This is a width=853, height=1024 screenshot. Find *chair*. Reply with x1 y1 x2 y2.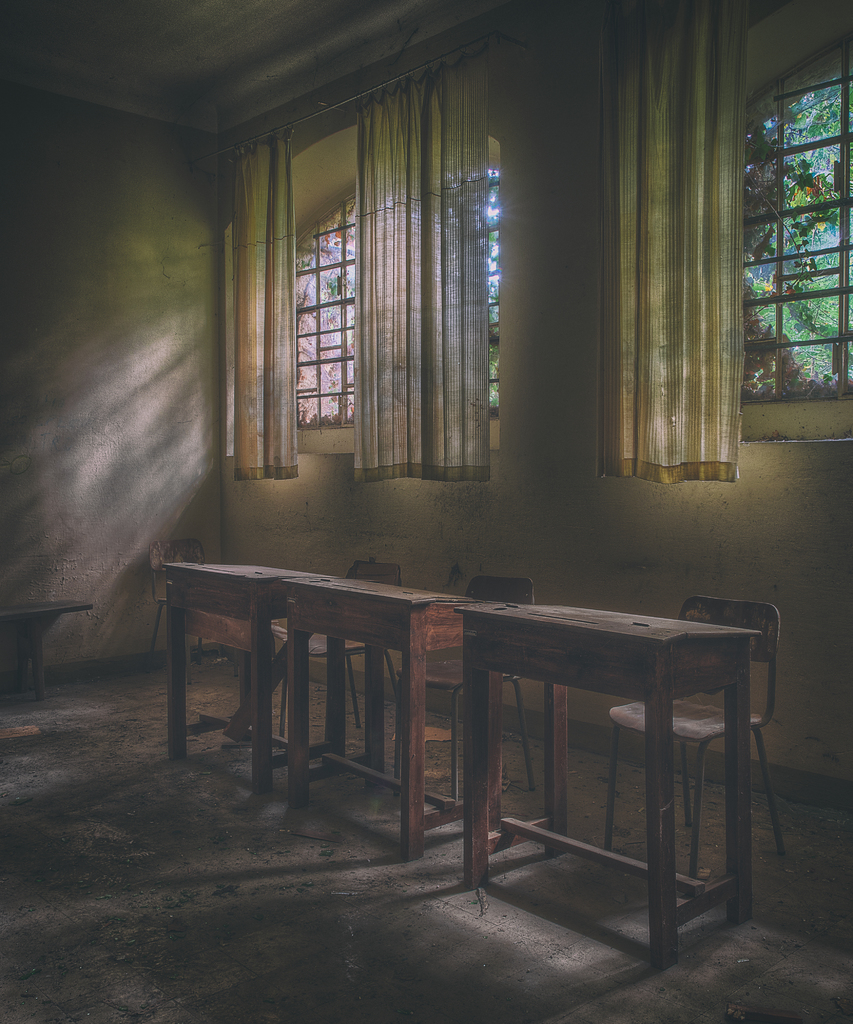
602 593 781 892.
